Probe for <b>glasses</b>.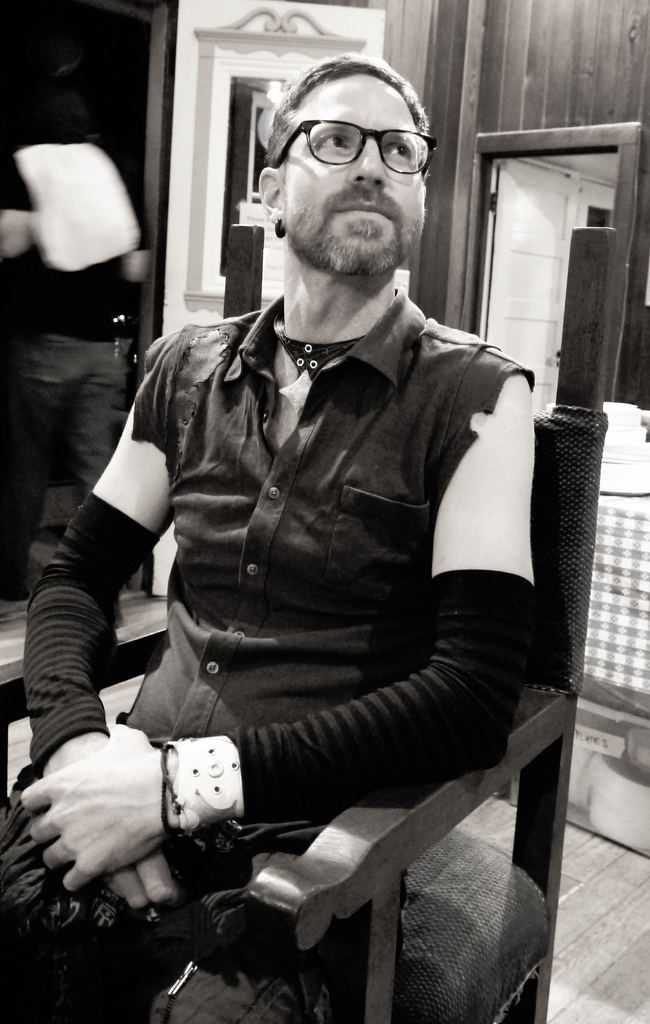
Probe result: 286, 108, 432, 163.
